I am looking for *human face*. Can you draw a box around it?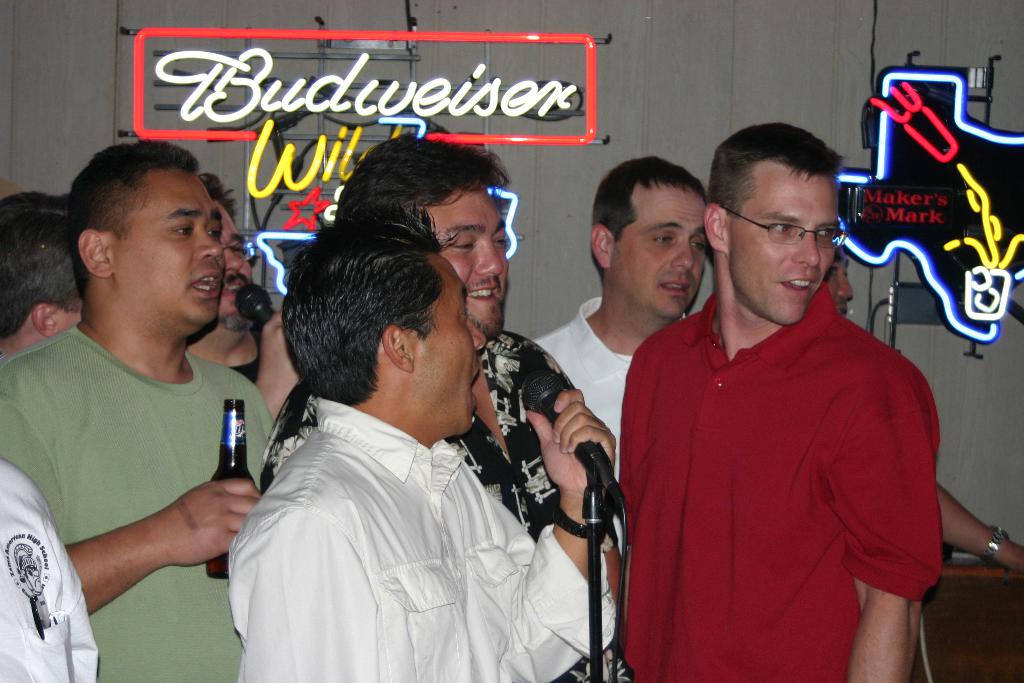
Sure, the bounding box is [left=725, top=167, right=839, bottom=329].
